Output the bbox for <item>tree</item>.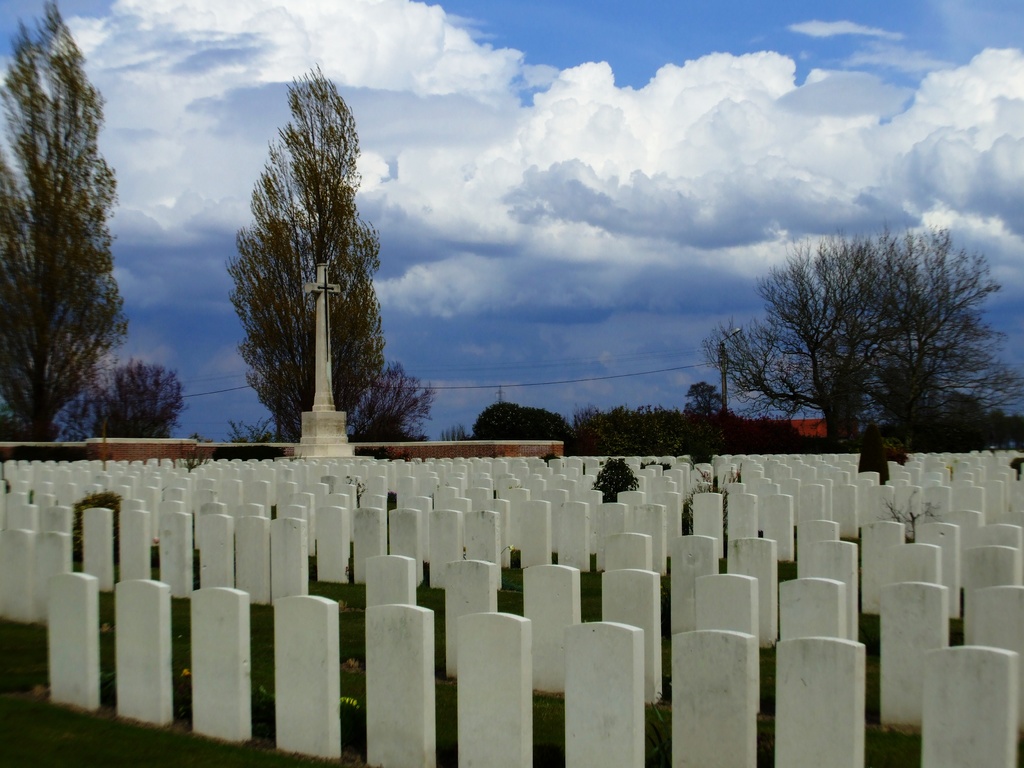
left=701, top=222, right=1022, bottom=480.
